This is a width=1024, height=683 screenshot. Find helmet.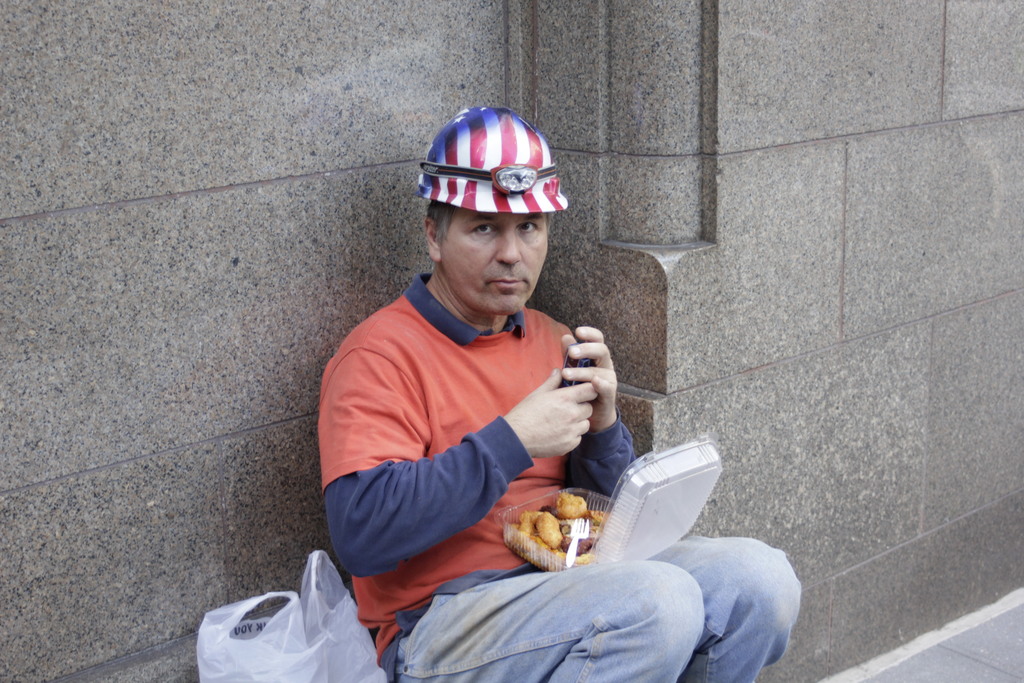
Bounding box: region(416, 110, 573, 258).
